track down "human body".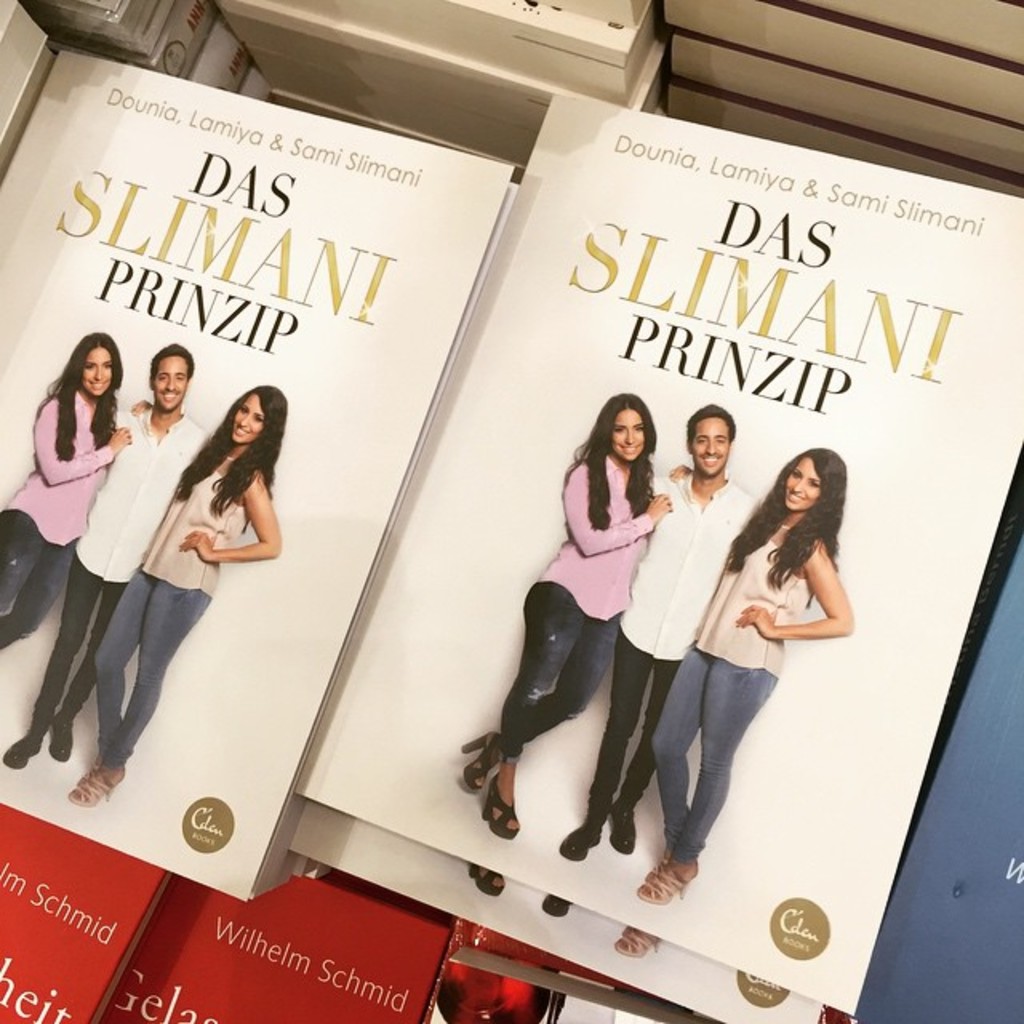
Tracked to crop(0, 394, 158, 650).
